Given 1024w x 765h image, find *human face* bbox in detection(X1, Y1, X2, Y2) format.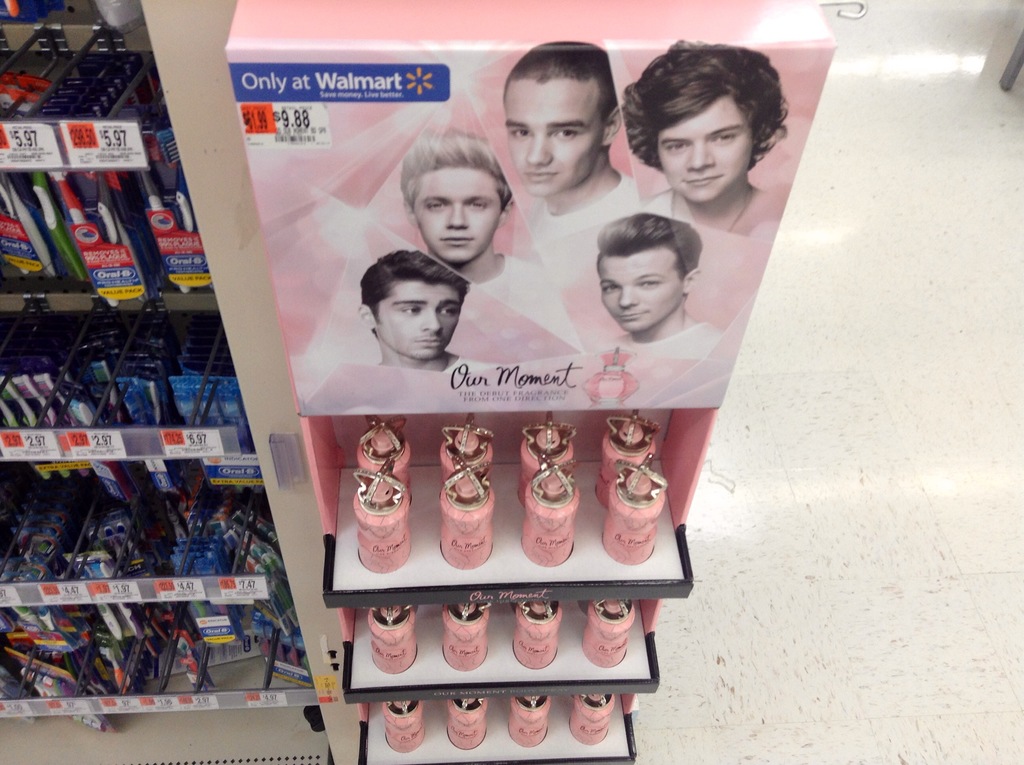
detection(658, 101, 754, 204).
